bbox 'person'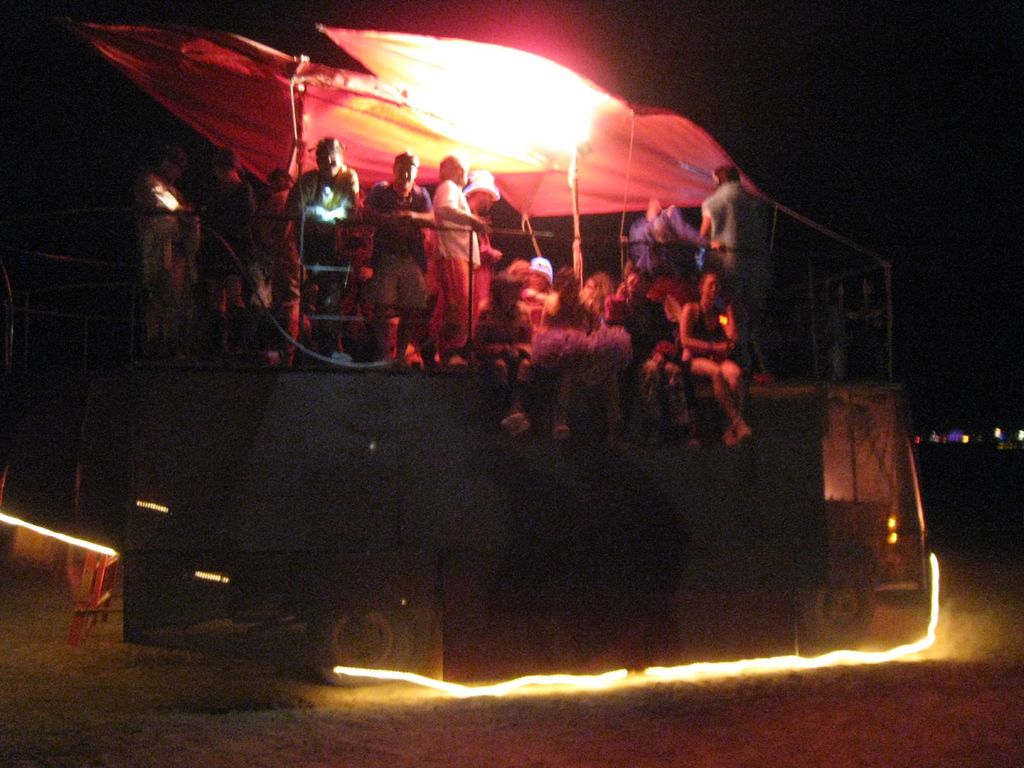
262/168/287/363
